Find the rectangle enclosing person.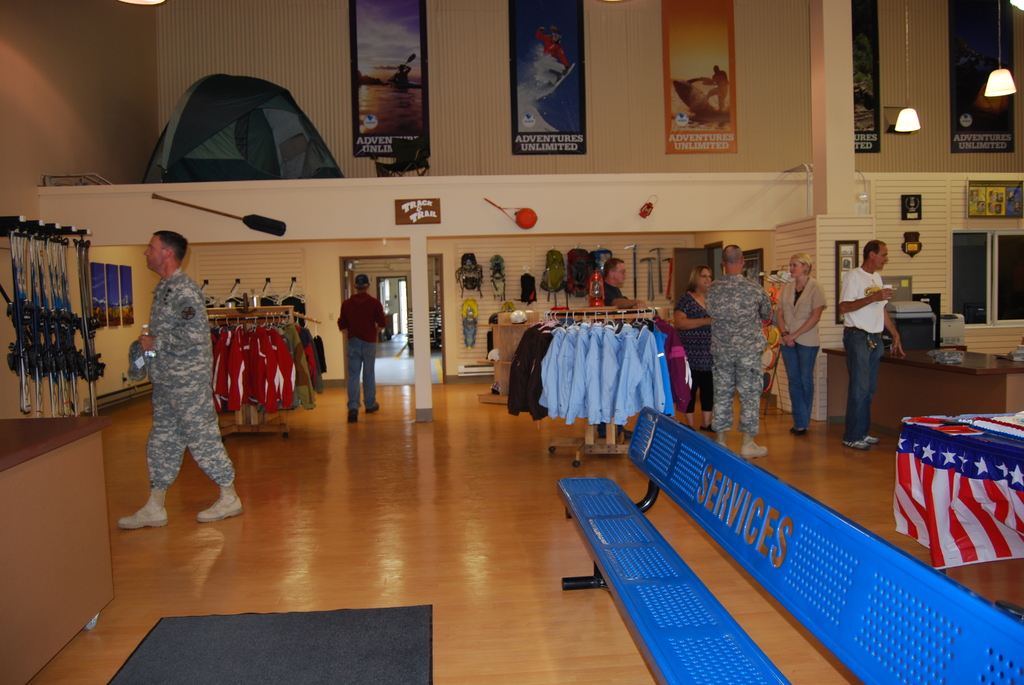
x1=595 y1=253 x2=648 y2=442.
